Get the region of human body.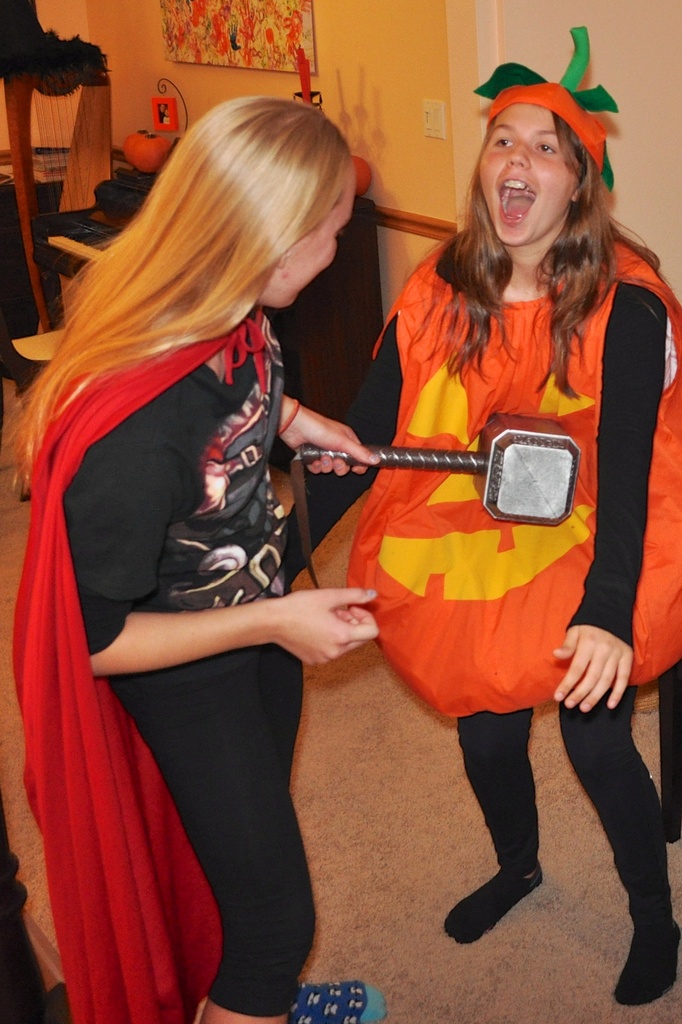
detection(9, 97, 380, 1023).
